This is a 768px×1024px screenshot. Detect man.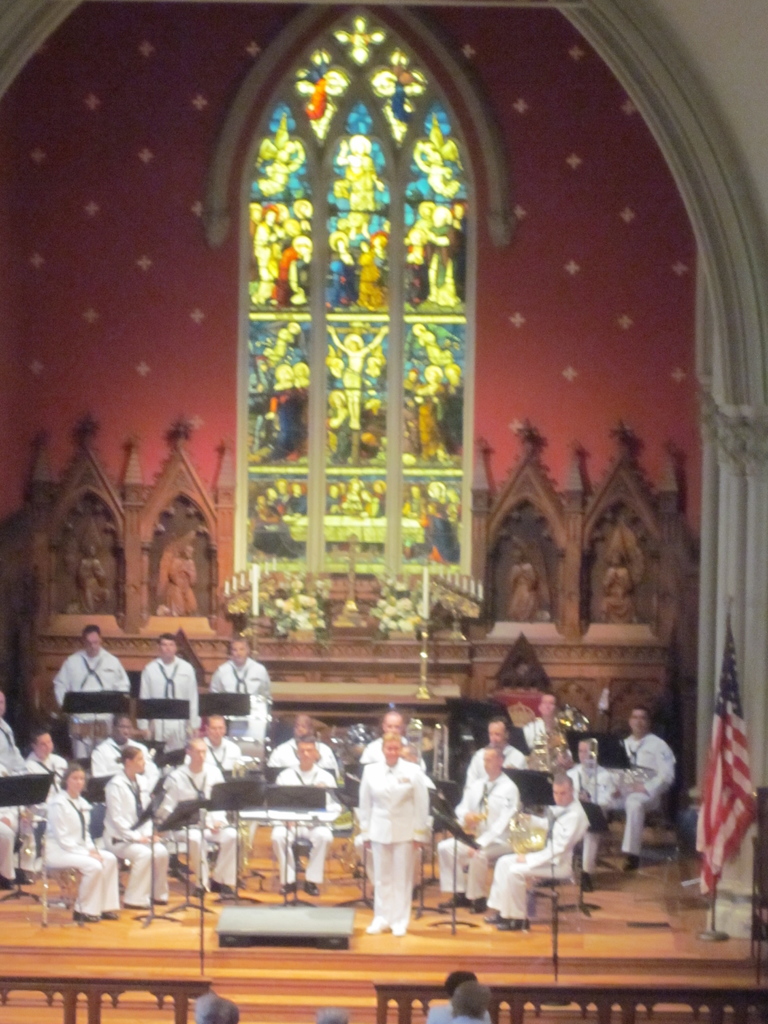
205, 636, 270, 753.
